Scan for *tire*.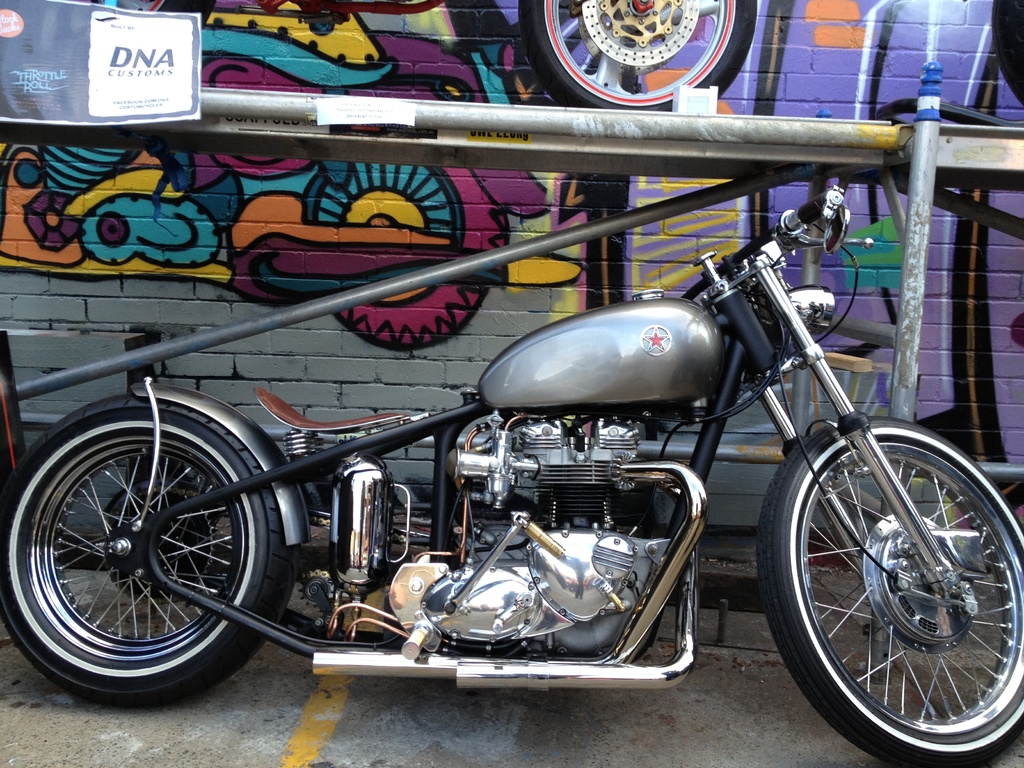
Scan result: l=11, t=392, r=270, b=703.
